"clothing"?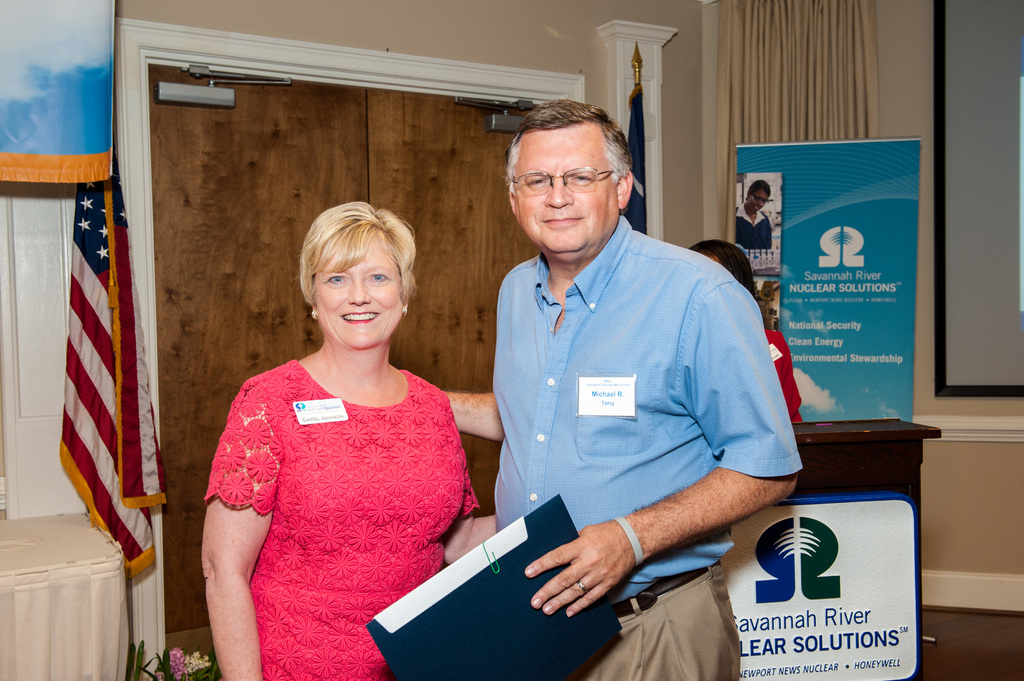
rect(580, 558, 742, 680)
